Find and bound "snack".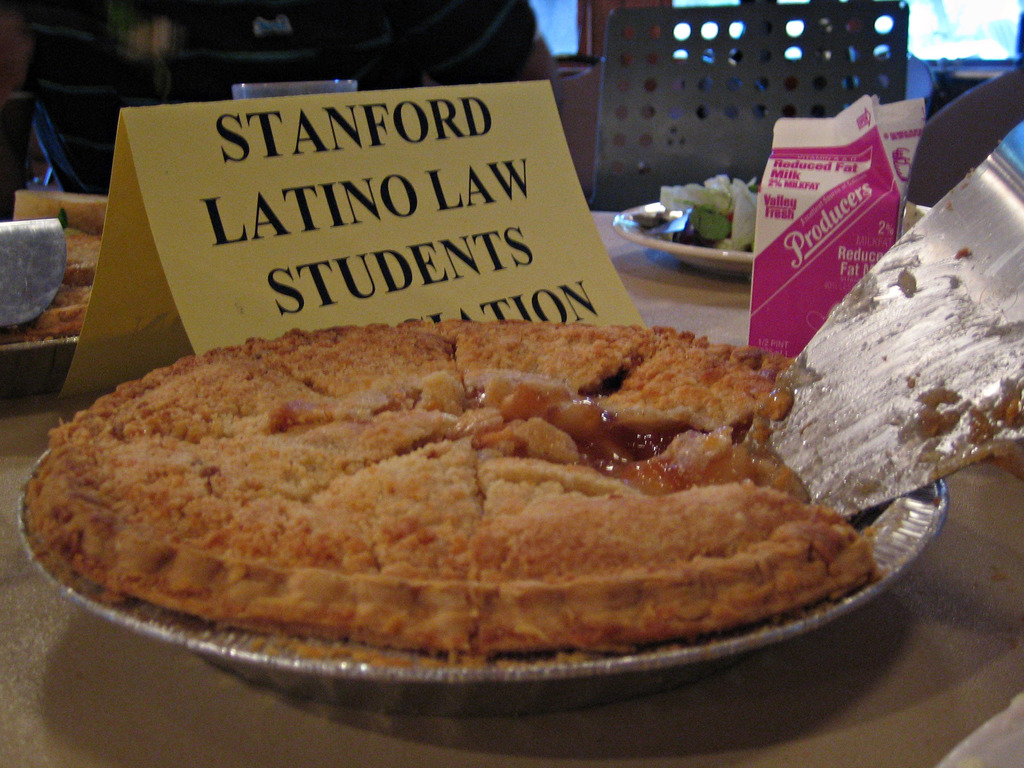
Bound: locate(1, 285, 94, 342).
